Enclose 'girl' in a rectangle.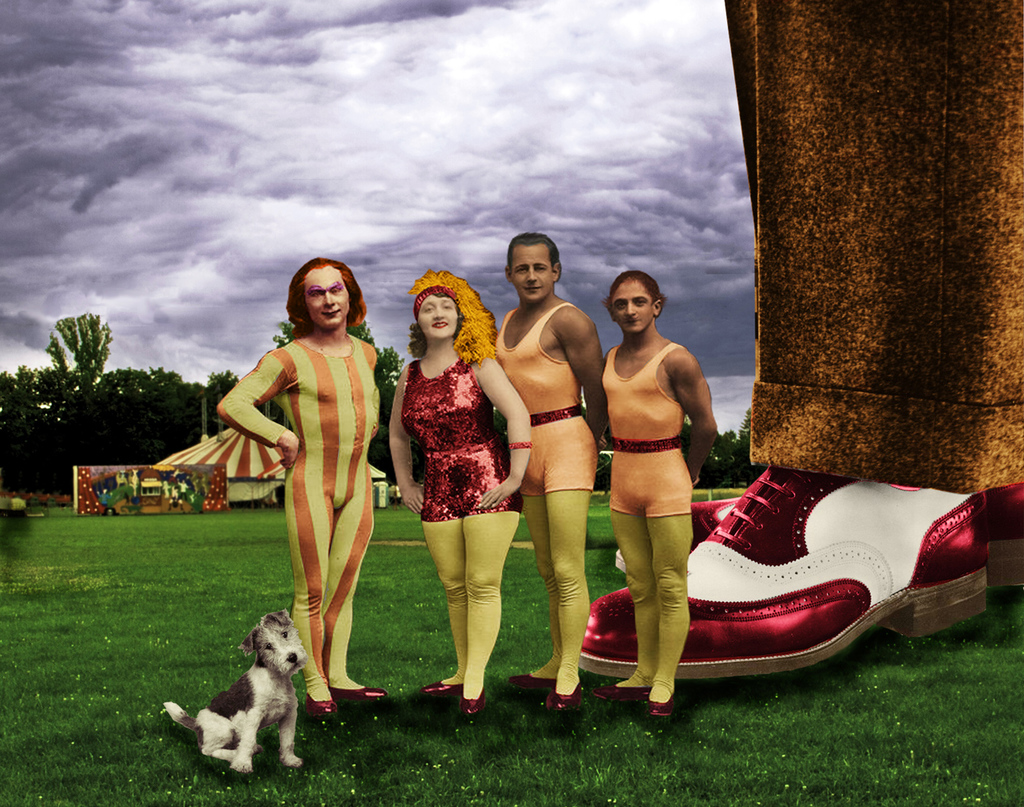
BBox(336, 268, 585, 659).
